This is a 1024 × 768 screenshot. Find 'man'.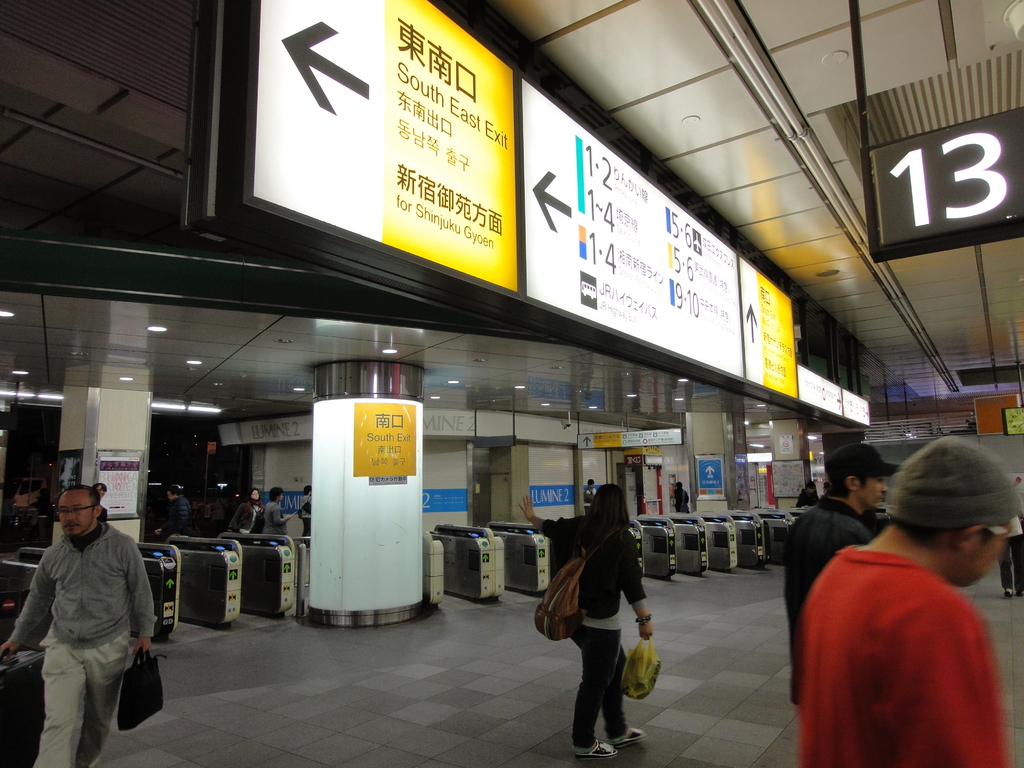
Bounding box: (left=778, top=444, right=899, bottom=703).
